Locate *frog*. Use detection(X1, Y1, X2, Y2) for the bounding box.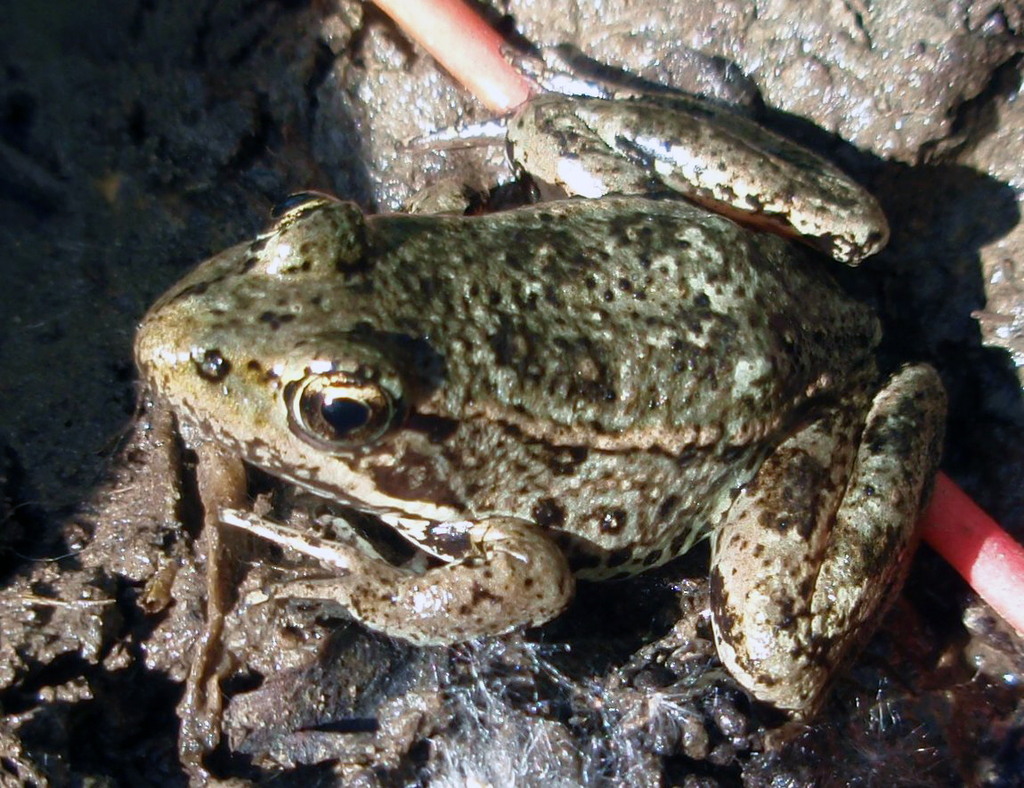
detection(113, 46, 954, 726).
